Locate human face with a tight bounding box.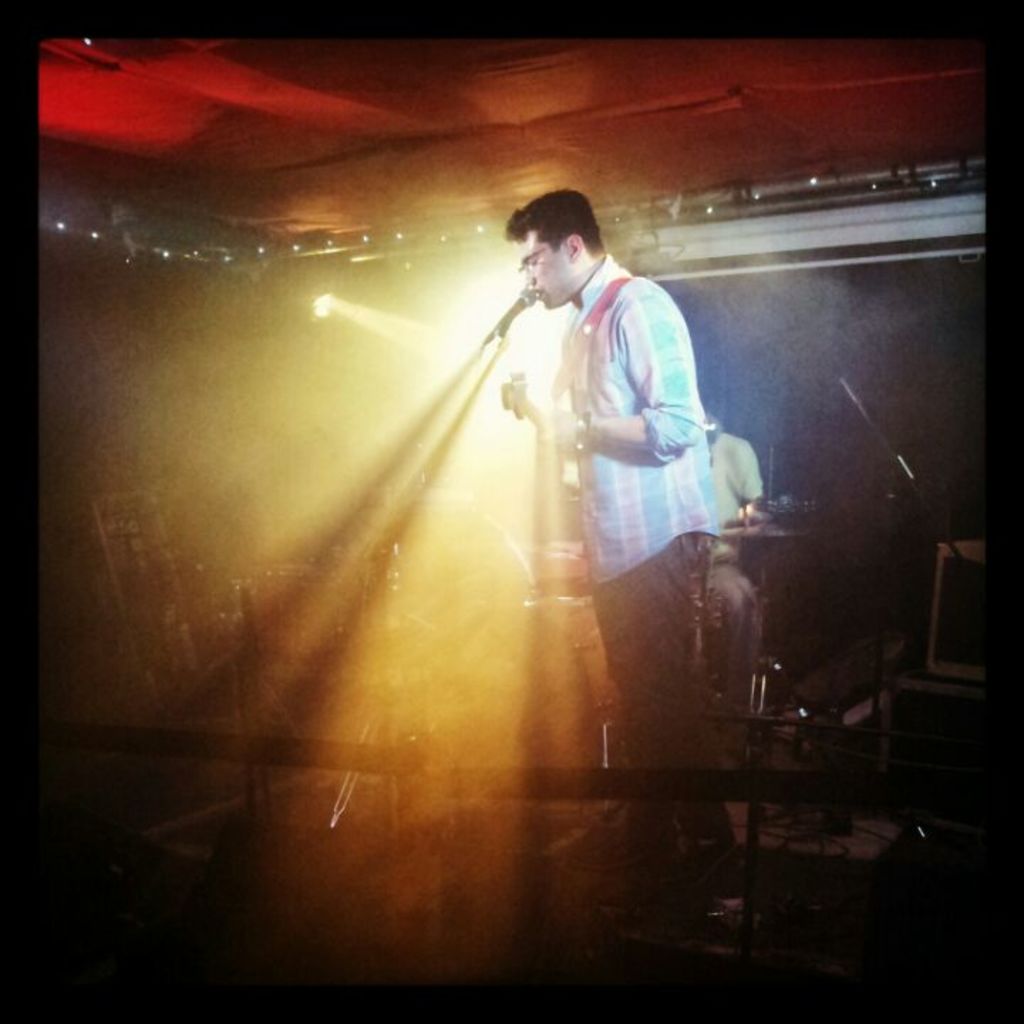
<box>509,222,573,303</box>.
